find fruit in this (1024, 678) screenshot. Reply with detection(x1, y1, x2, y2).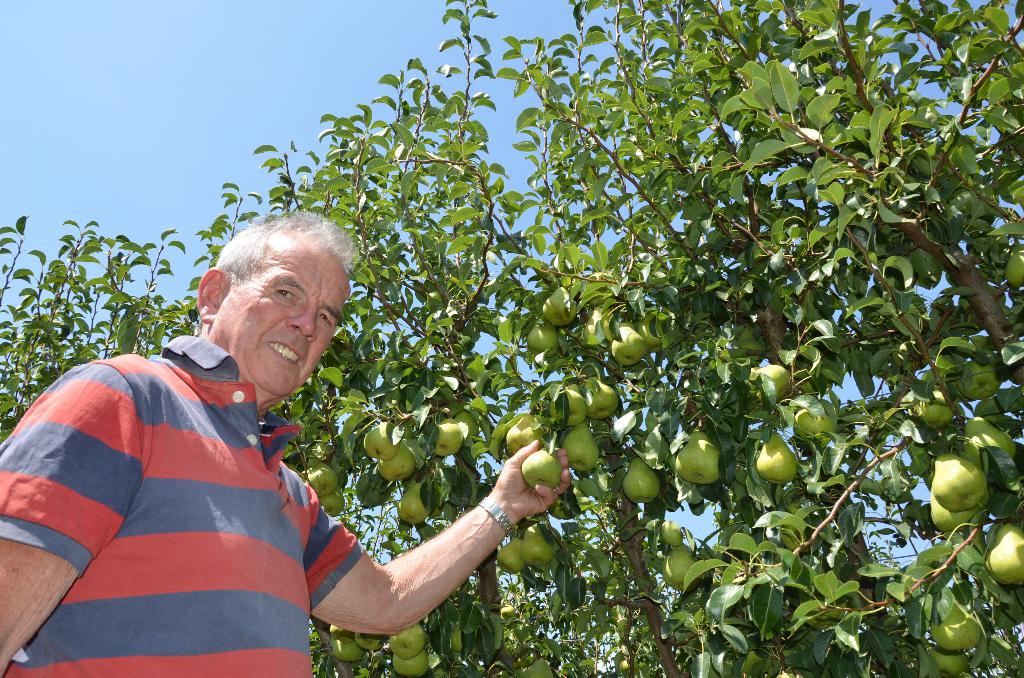
detection(428, 419, 459, 455).
